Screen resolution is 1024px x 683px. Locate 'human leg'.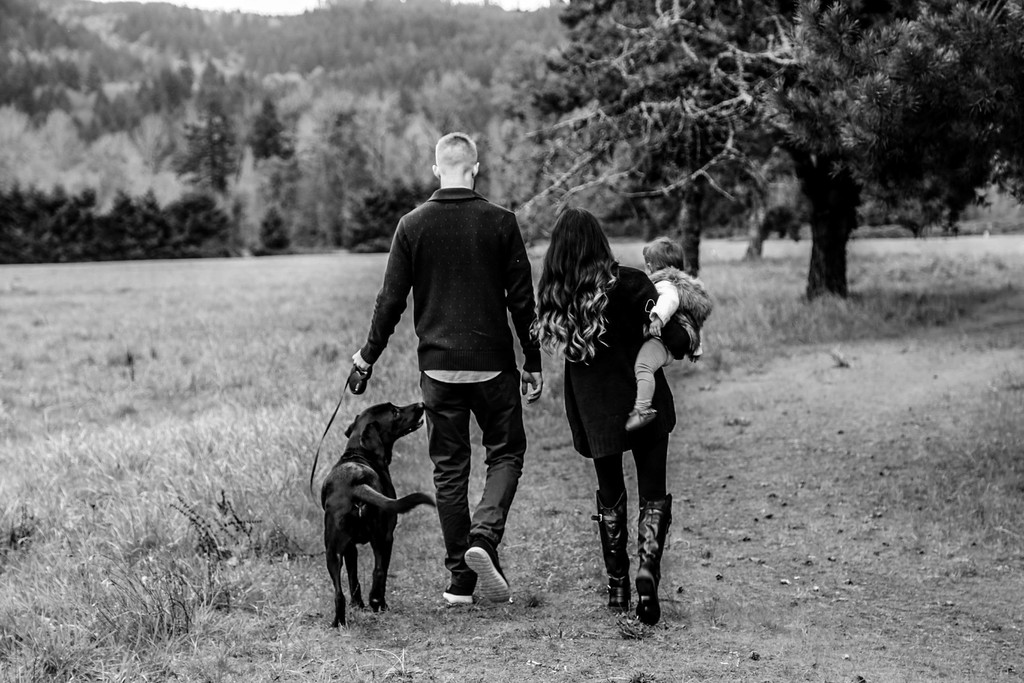
detection(611, 448, 625, 609).
